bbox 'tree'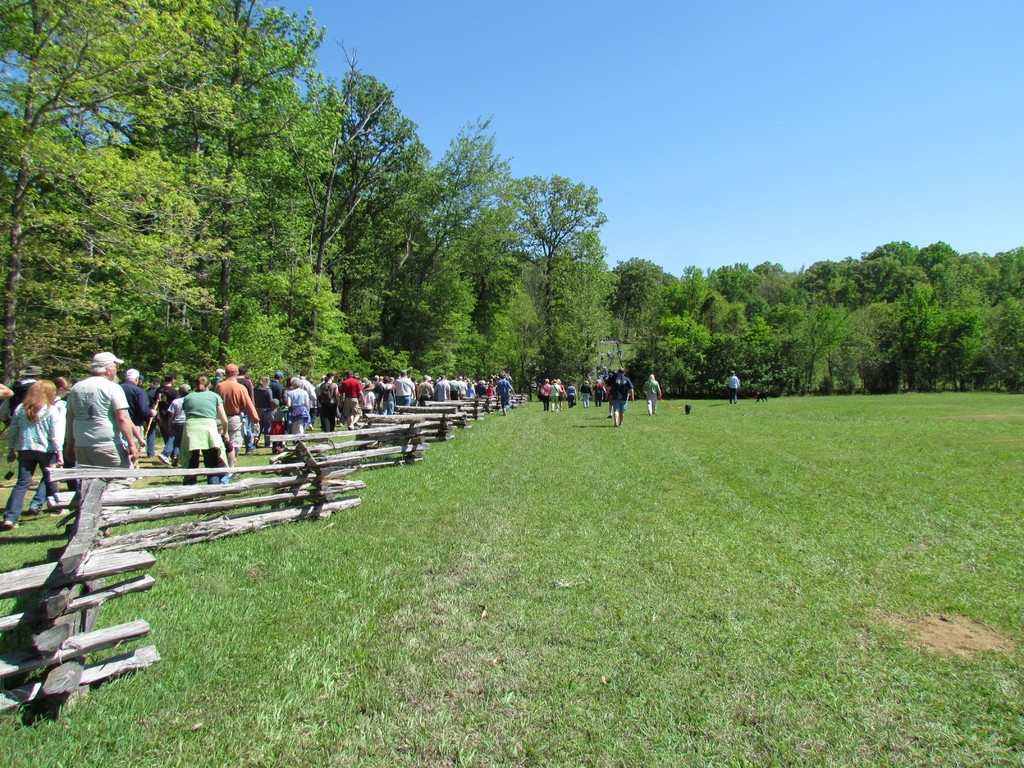
region(149, 0, 355, 378)
